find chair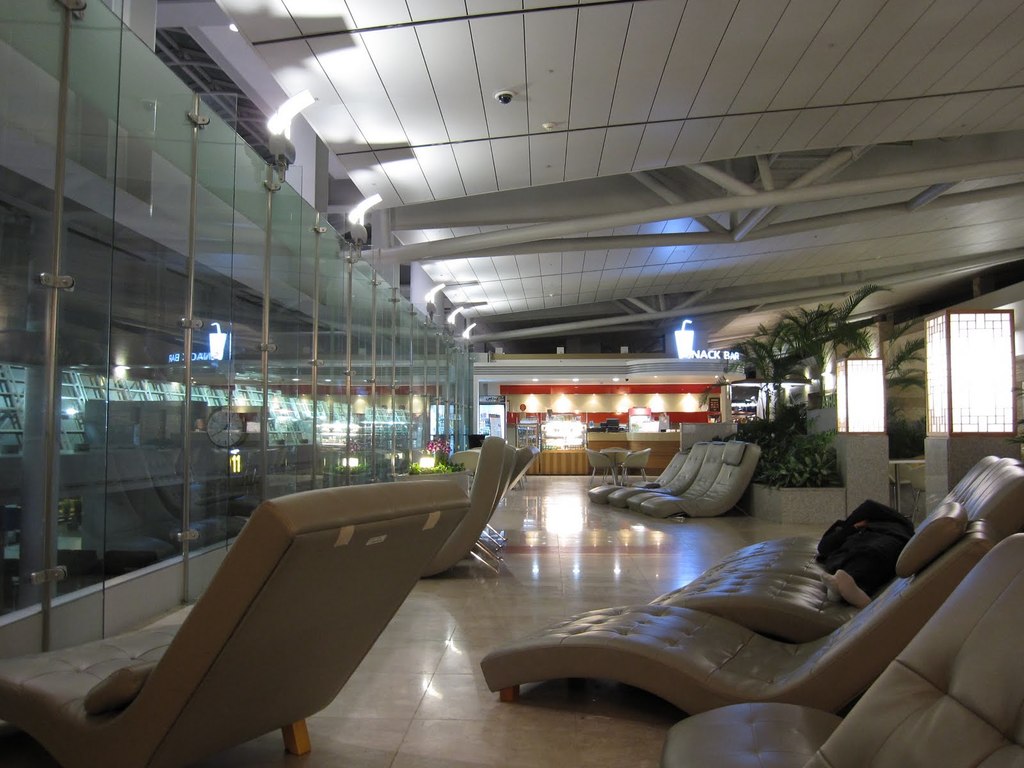
{"left": 472, "top": 442, "right": 509, "bottom": 566}
